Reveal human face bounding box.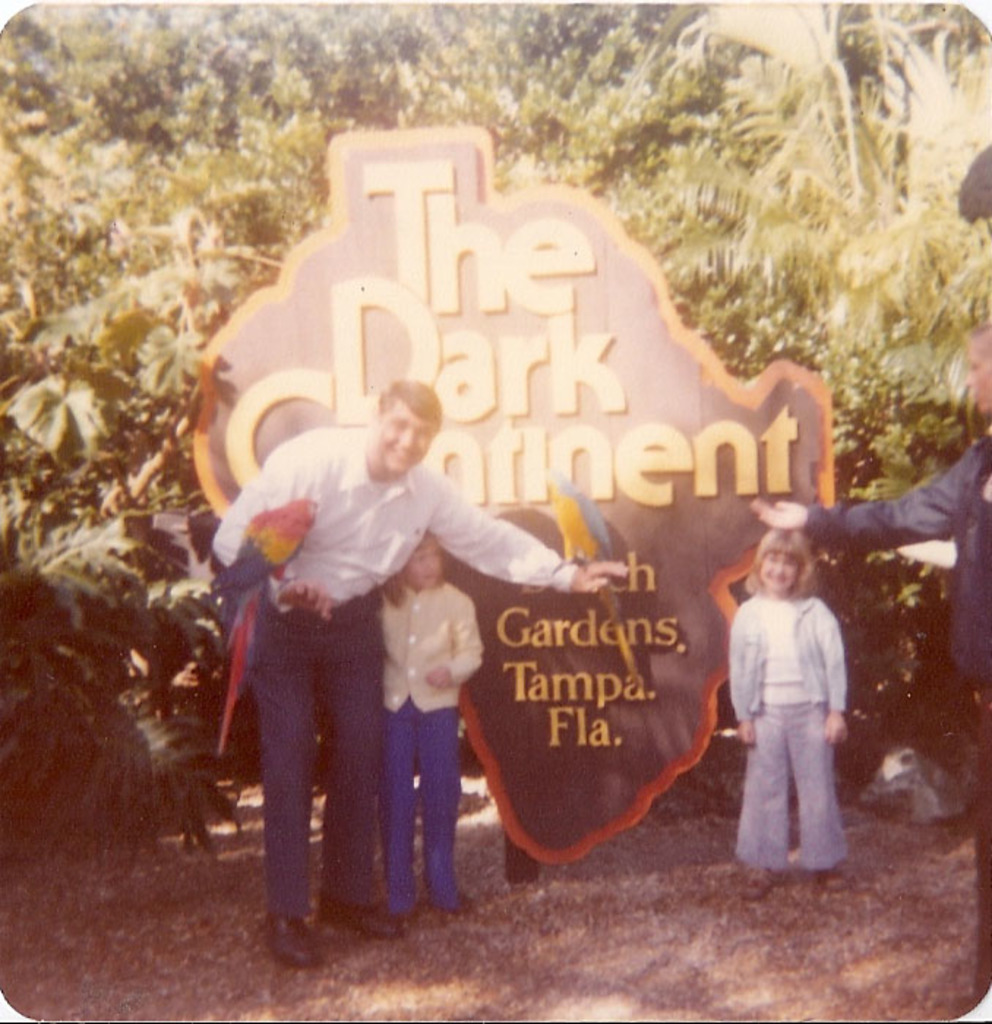
Revealed: {"left": 755, "top": 551, "right": 800, "bottom": 592}.
